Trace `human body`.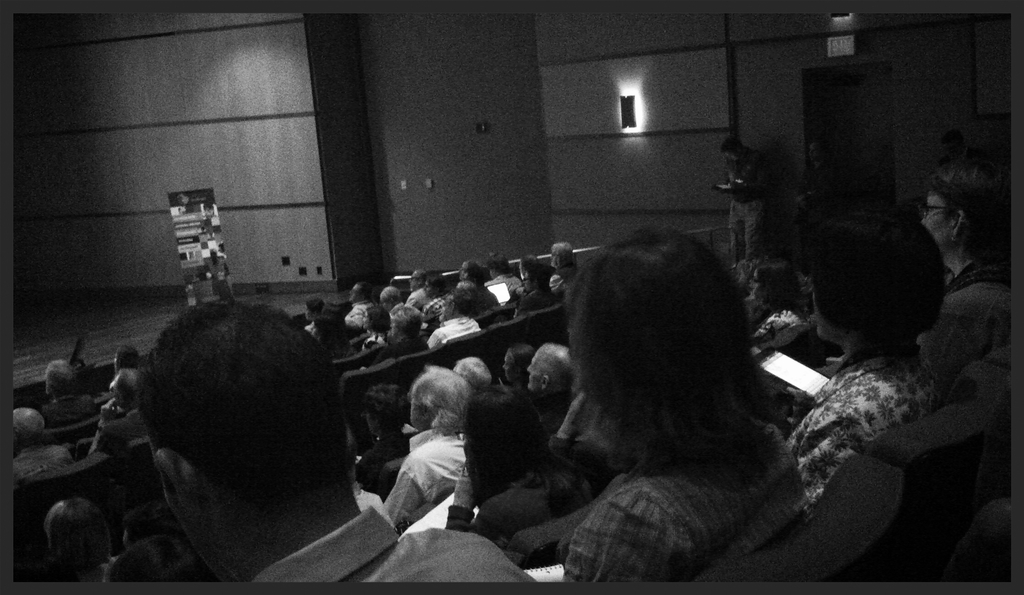
Traced to region(564, 230, 809, 582).
